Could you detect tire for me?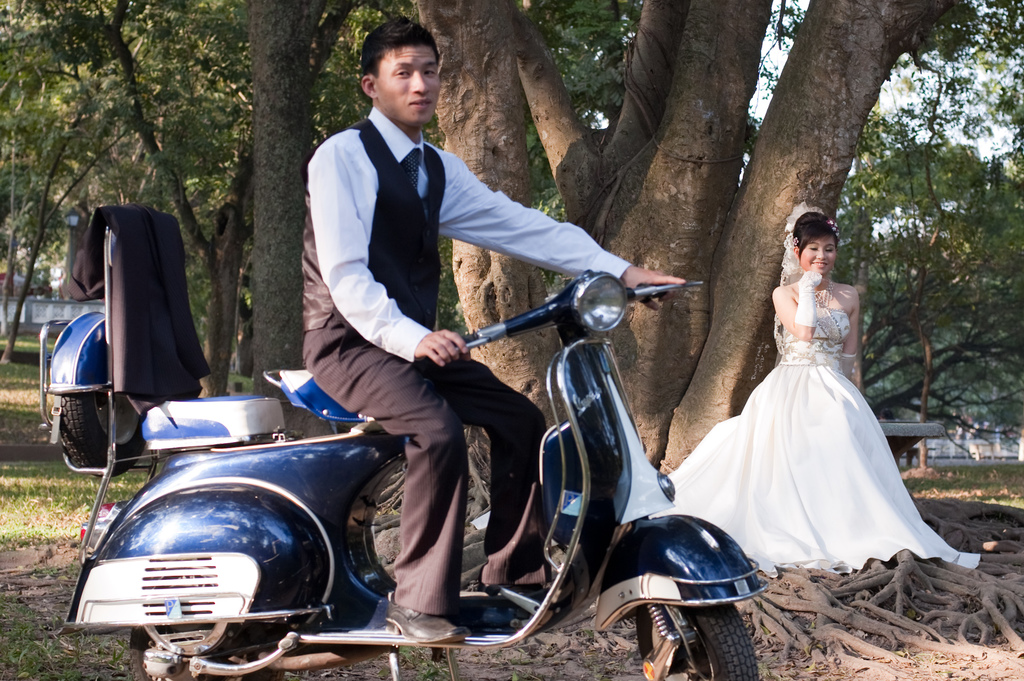
Detection result: detection(53, 308, 158, 477).
